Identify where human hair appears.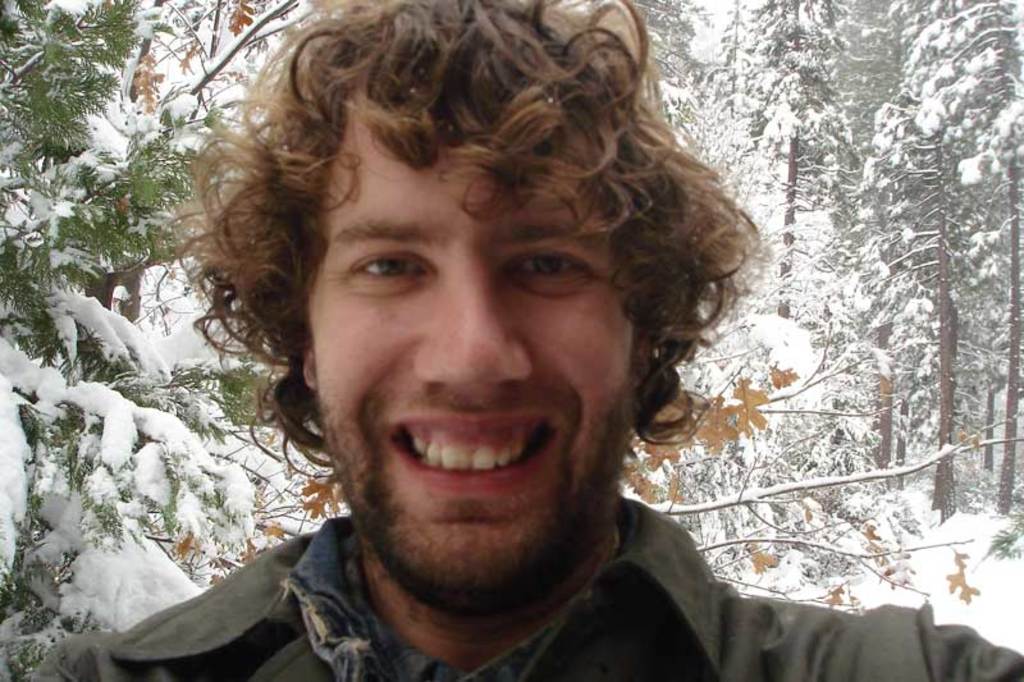
Appears at select_region(198, 0, 735, 454).
